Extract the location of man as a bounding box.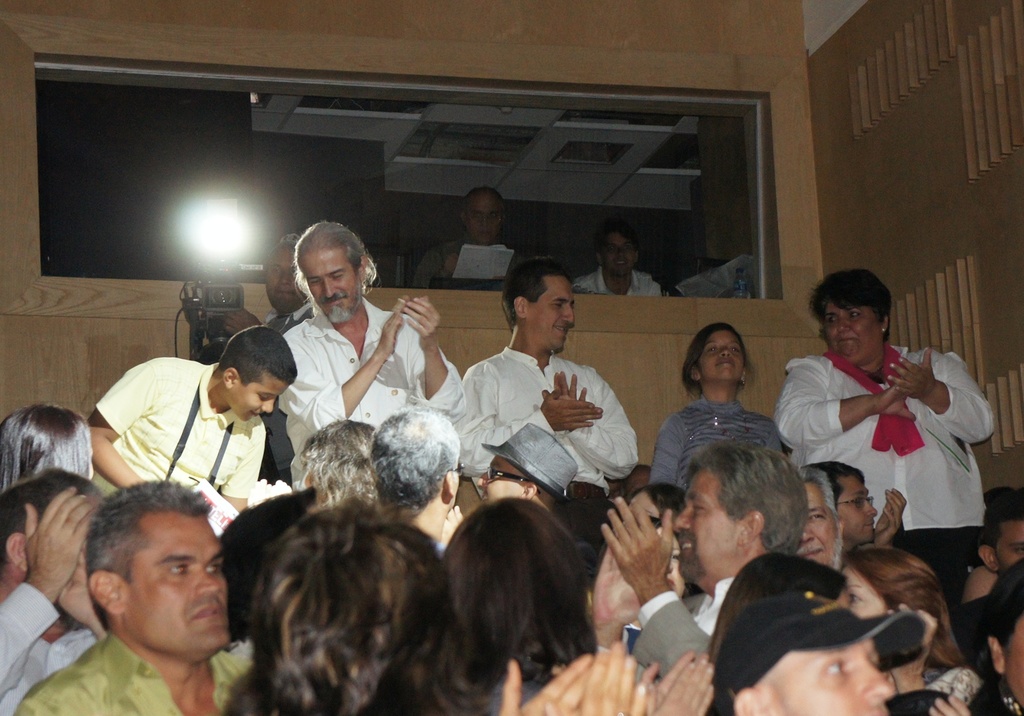
region(575, 226, 671, 292).
